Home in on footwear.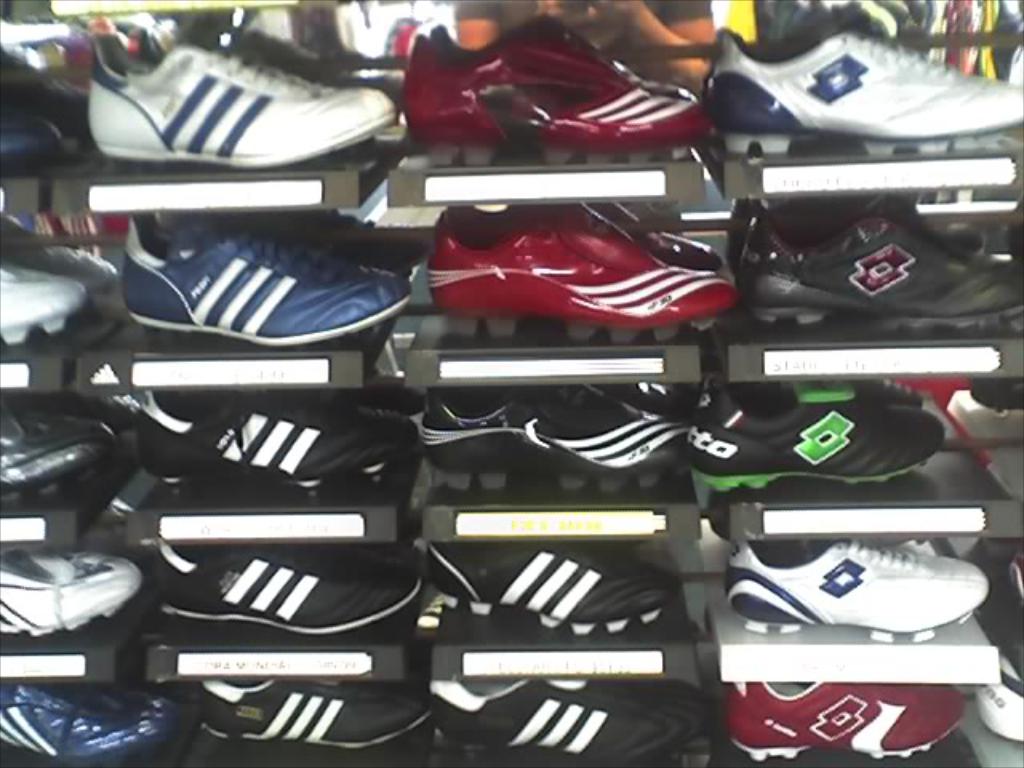
Homed in at <bbox>0, 677, 174, 765</bbox>.
